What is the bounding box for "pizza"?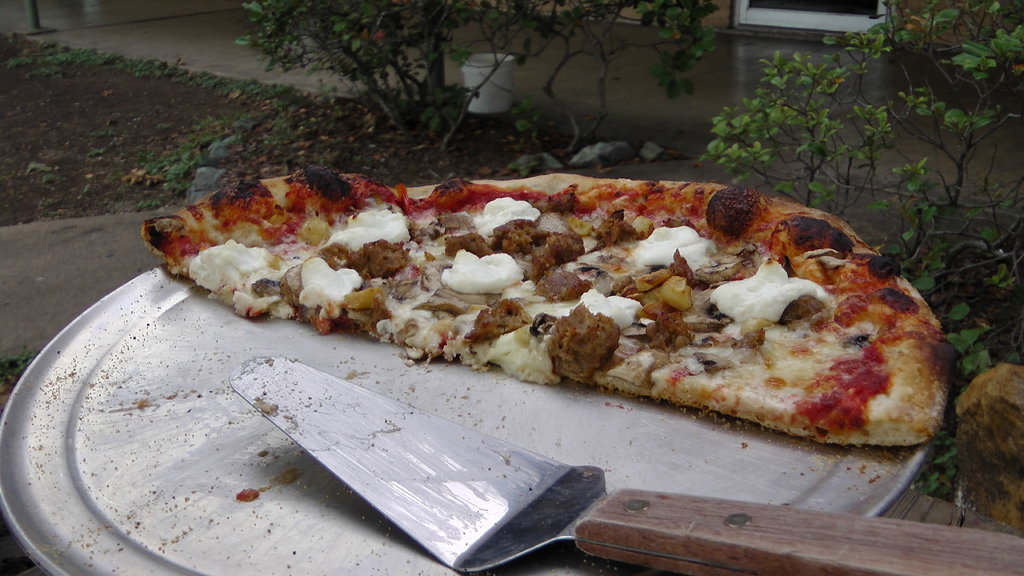
rect(143, 220, 957, 424).
